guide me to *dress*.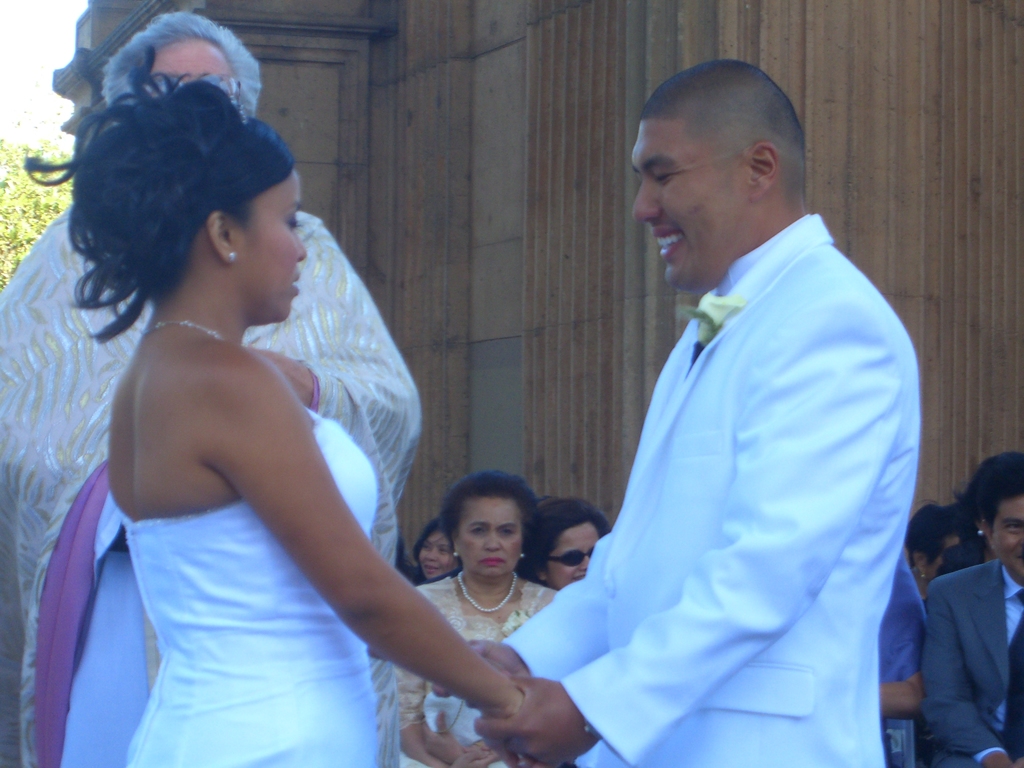
Guidance: <region>404, 576, 568, 767</region>.
